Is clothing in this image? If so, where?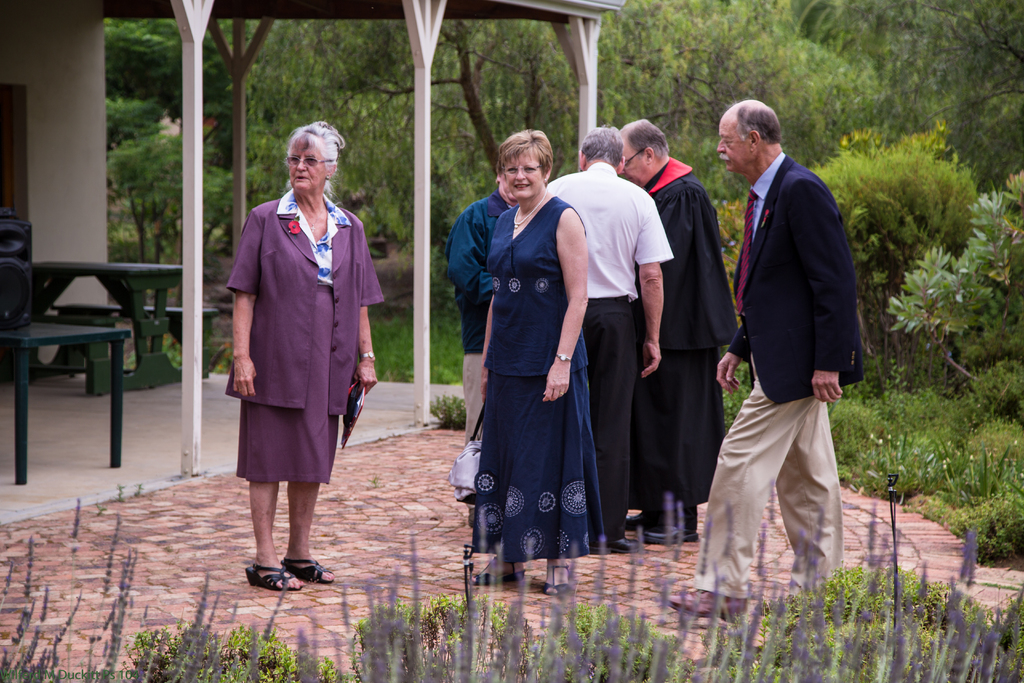
Yes, at 447, 190, 510, 445.
